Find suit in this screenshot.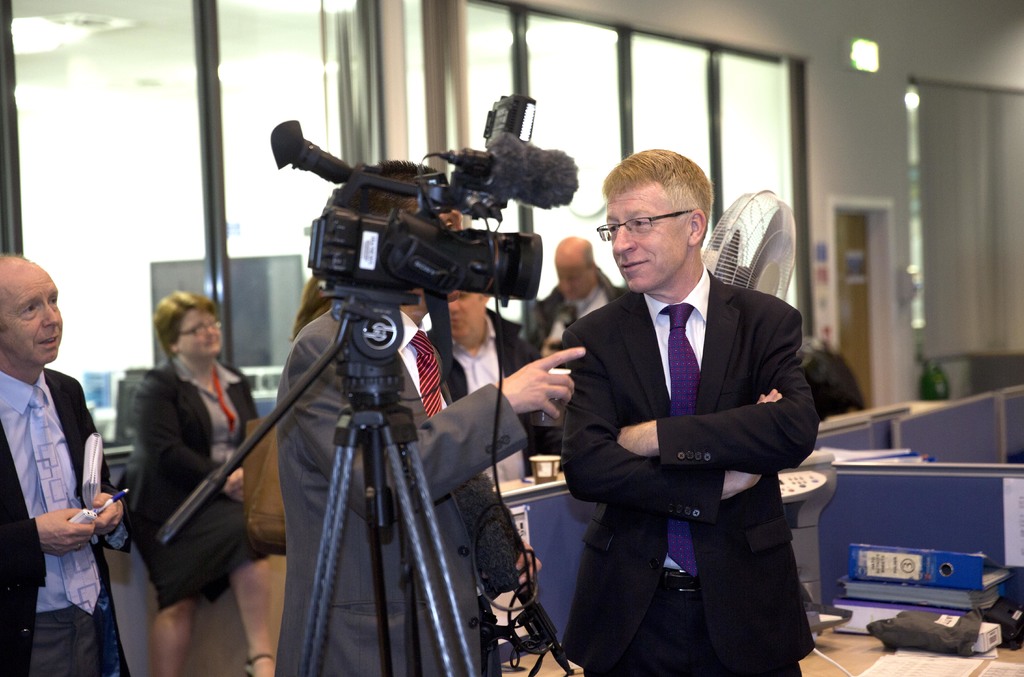
The bounding box for suit is (556, 265, 822, 676).
